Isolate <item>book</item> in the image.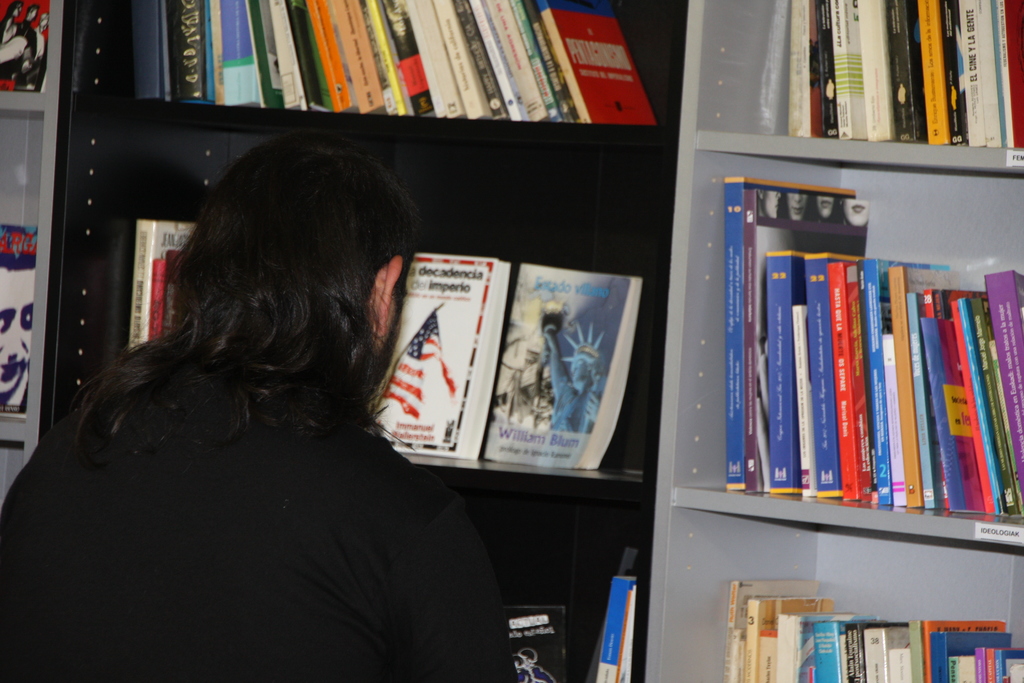
Isolated region: select_region(362, 257, 513, 463).
